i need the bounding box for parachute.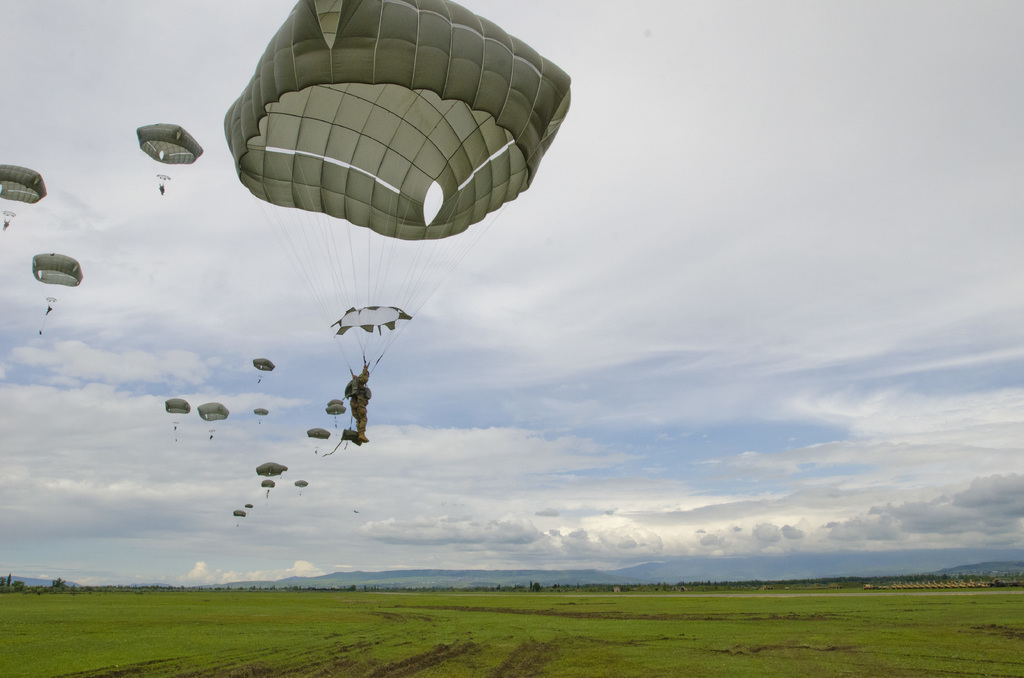
Here it is: rect(0, 165, 49, 223).
